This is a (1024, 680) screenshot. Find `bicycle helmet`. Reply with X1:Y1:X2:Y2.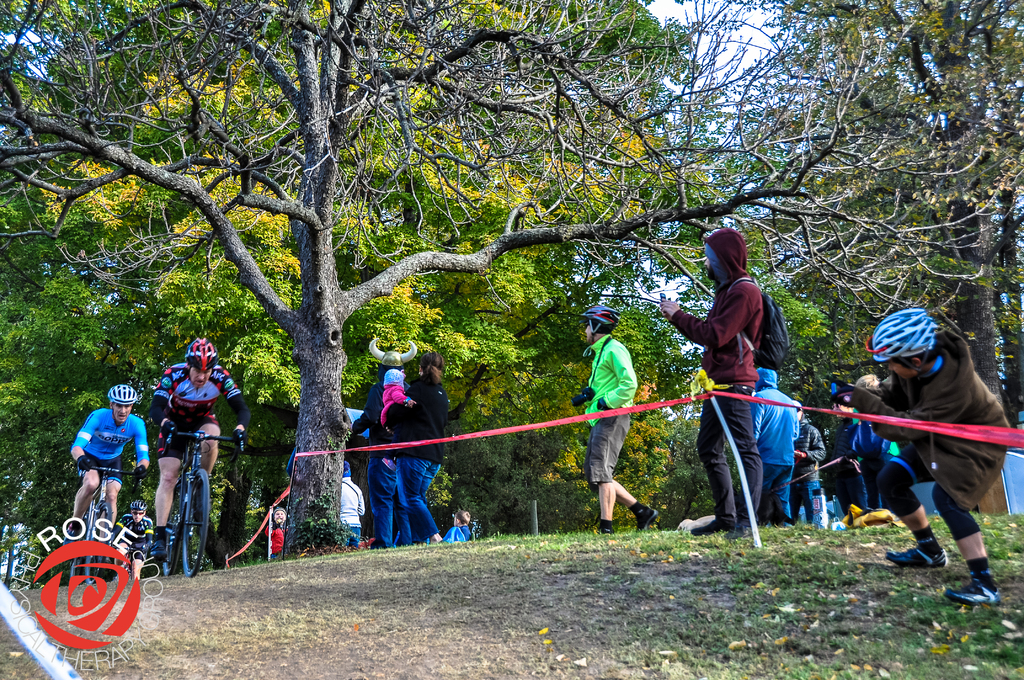
865:306:940:382.
